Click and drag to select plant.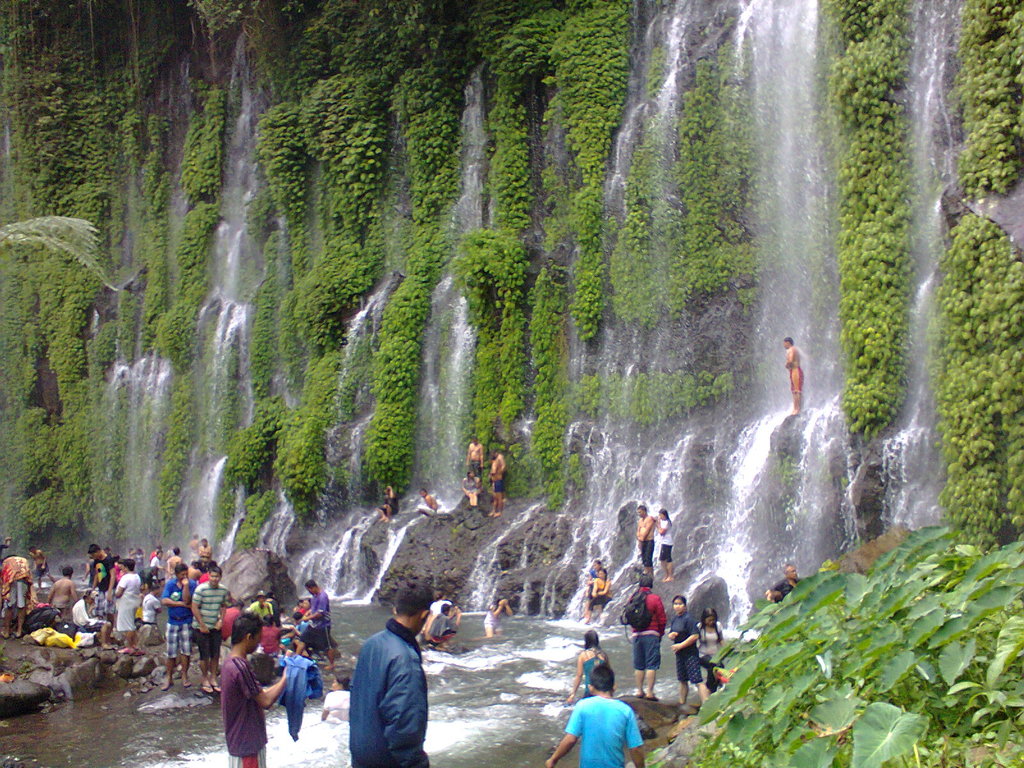
Selection: pyautogui.locateOnScreen(305, 67, 408, 351).
